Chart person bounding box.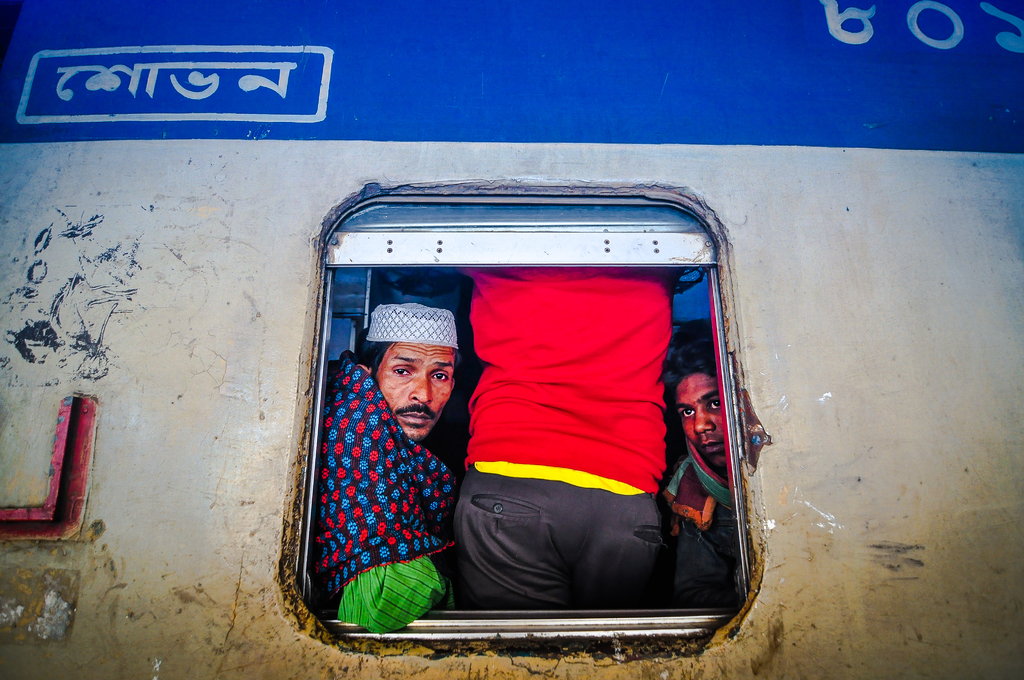
Charted: bbox=[662, 330, 740, 617].
